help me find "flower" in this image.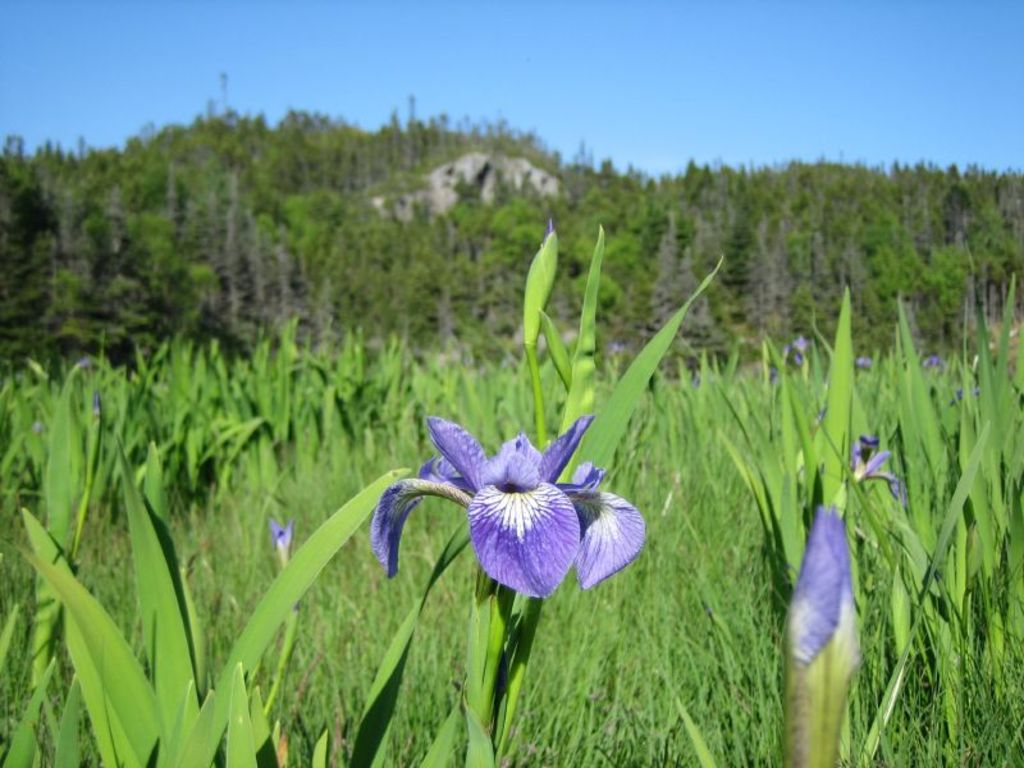
Found it: rect(524, 215, 564, 348).
